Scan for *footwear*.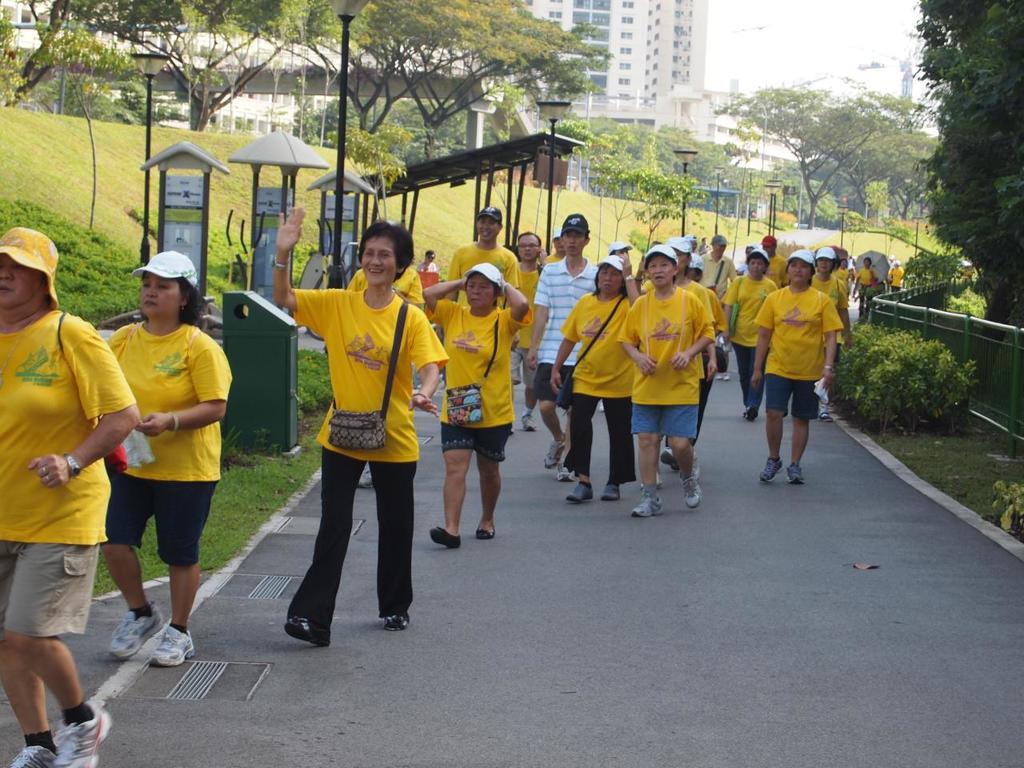
Scan result: bbox=[520, 414, 542, 434].
